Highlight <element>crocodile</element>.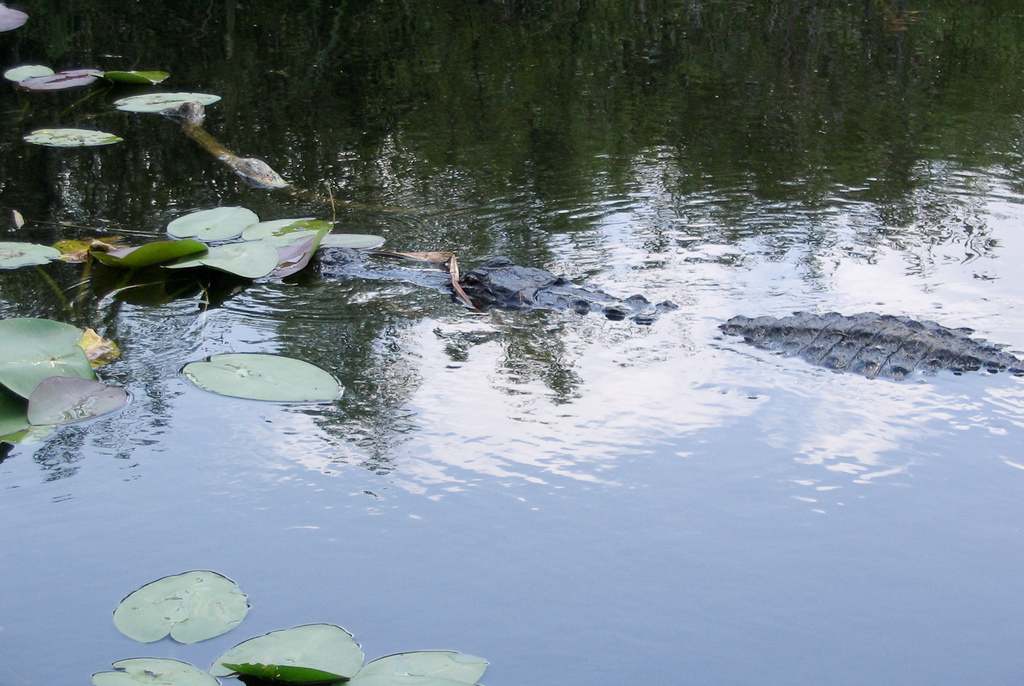
Highlighted region: l=173, t=99, r=418, b=211.
